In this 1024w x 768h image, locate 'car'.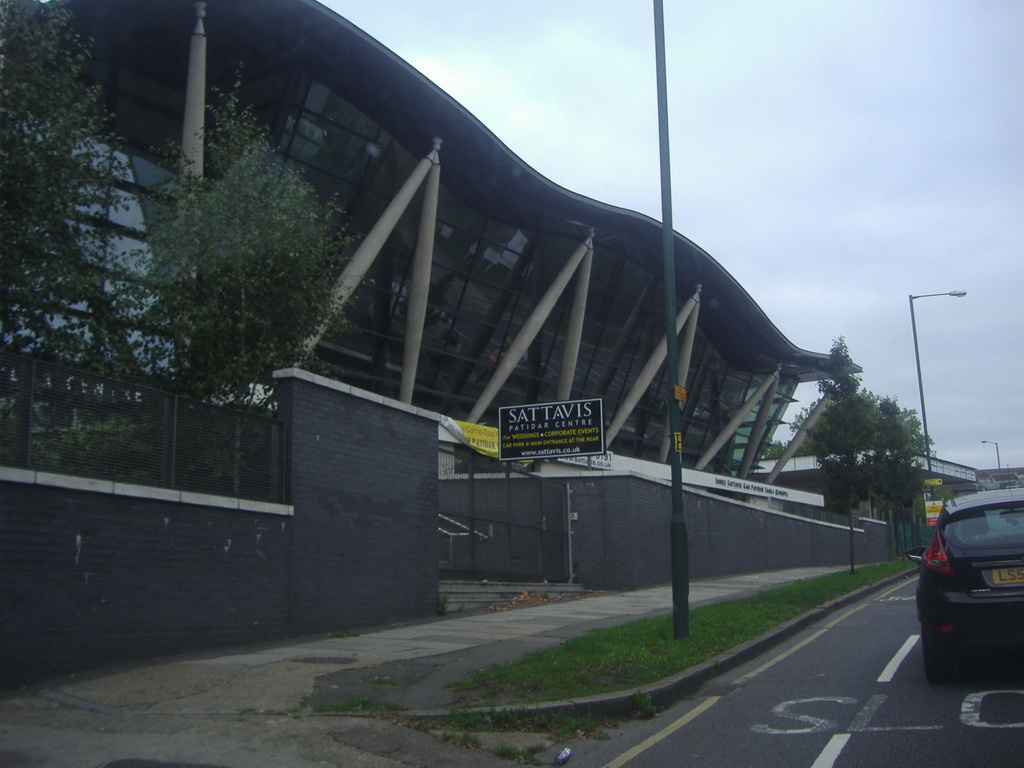
Bounding box: bbox=[901, 481, 1023, 680].
